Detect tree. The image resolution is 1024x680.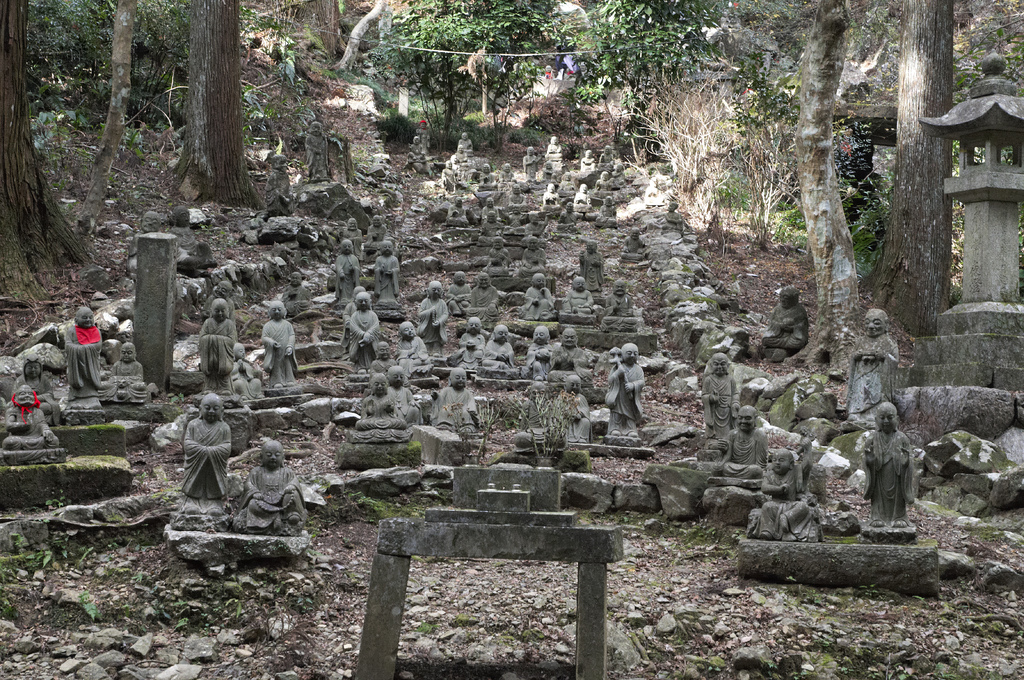
473 0 578 123.
